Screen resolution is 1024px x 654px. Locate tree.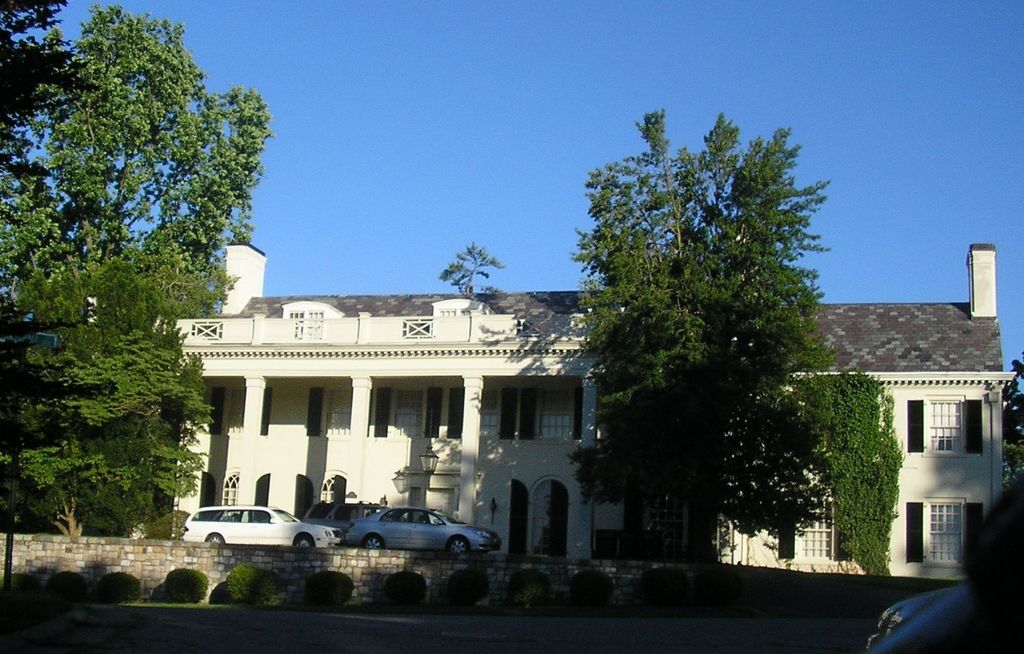
bbox=(0, 2, 276, 324).
